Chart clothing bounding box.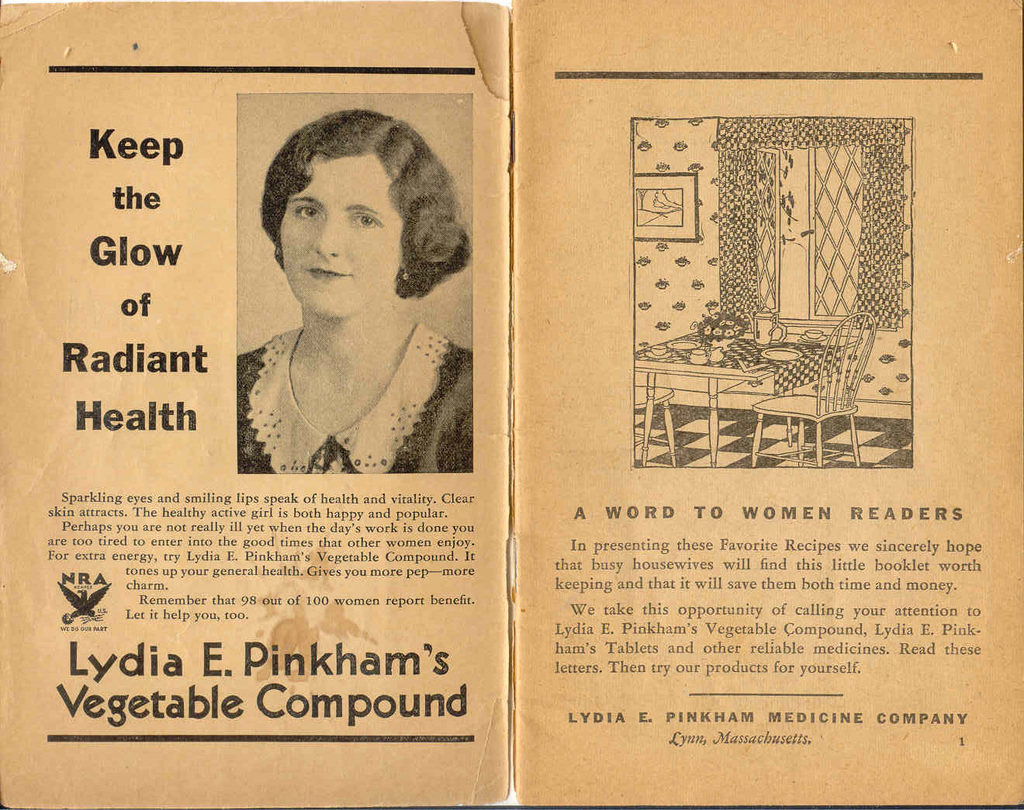
Charted: x1=227, y1=328, x2=481, y2=485.
